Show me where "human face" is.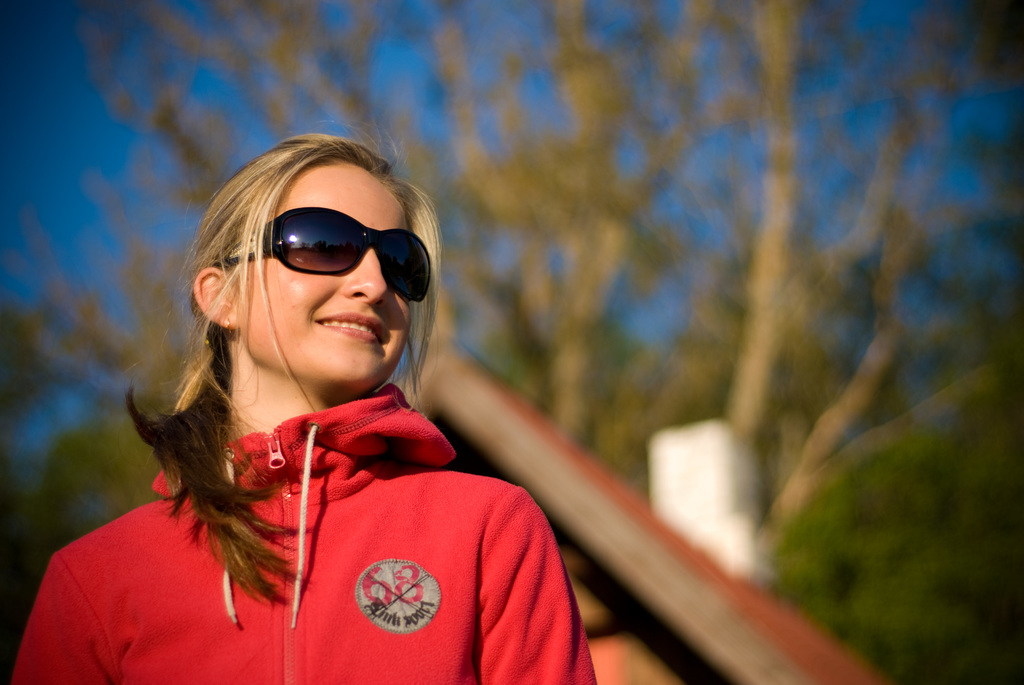
"human face" is at <box>243,164,414,386</box>.
